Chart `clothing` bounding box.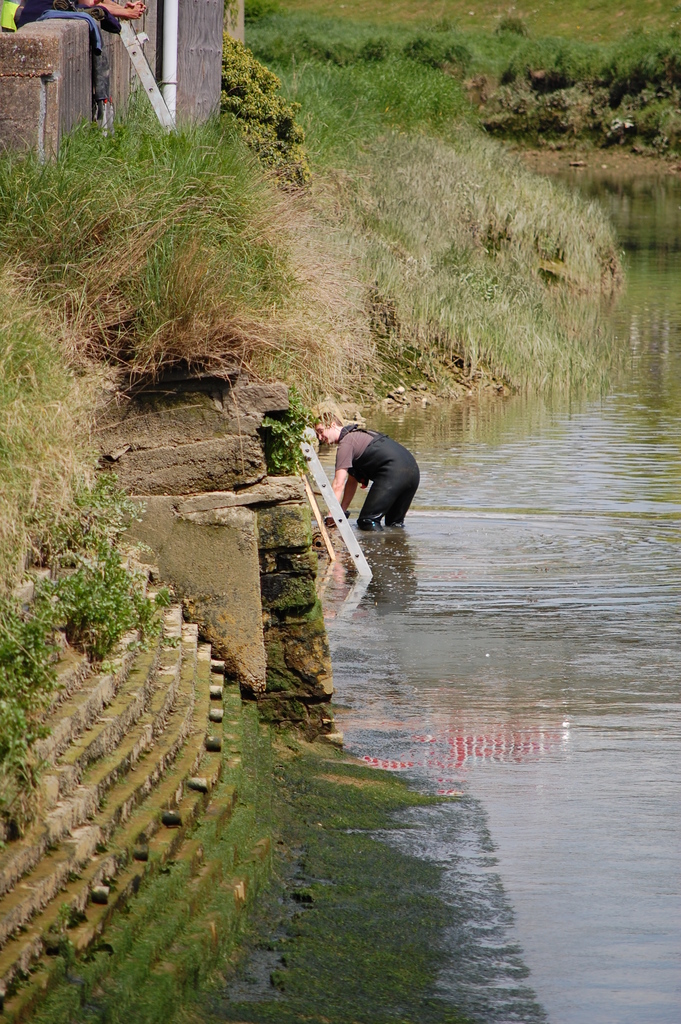
Charted: l=15, t=0, r=64, b=22.
